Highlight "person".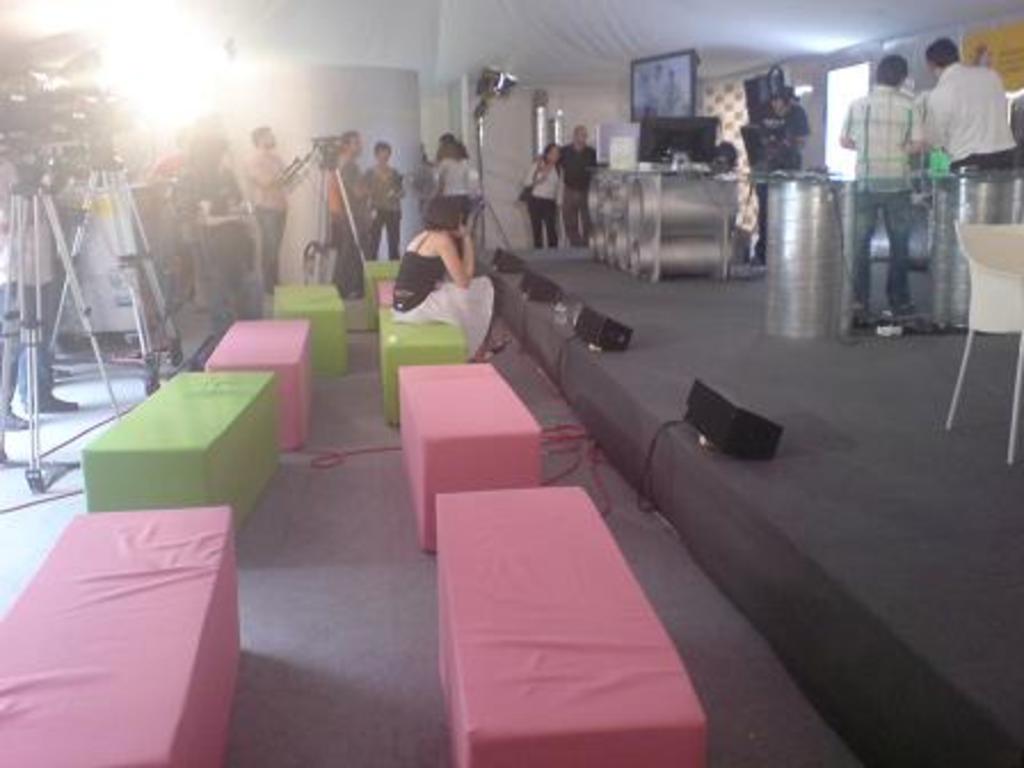
Highlighted region: x1=919 y1=37 x2=1008 y2=176.
